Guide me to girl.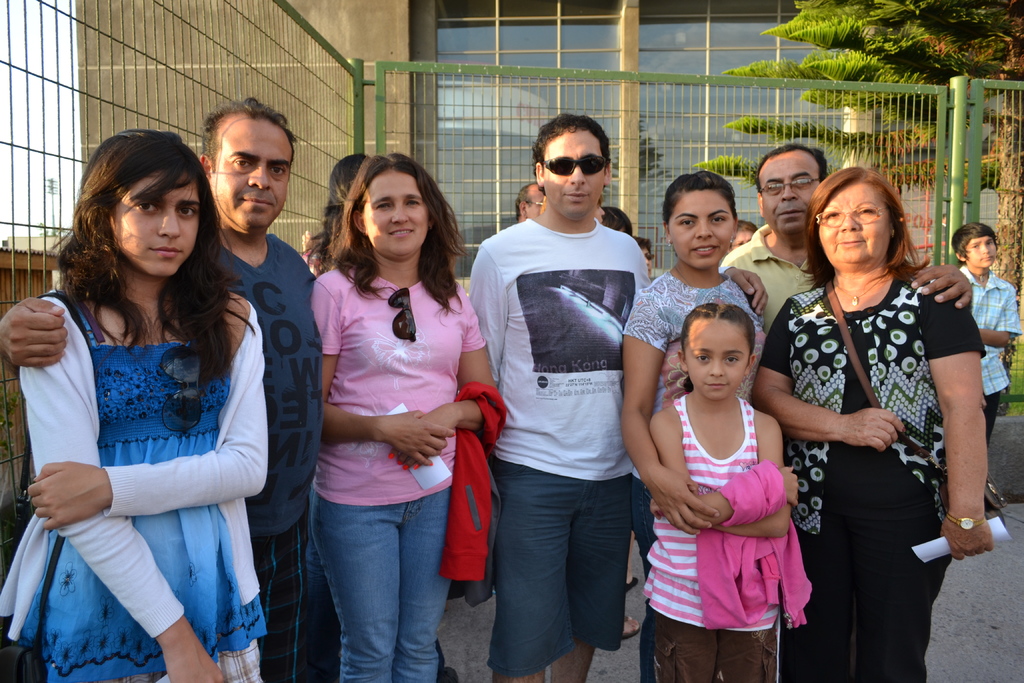
Guidance: select_region(643, 300, 800, 682).
